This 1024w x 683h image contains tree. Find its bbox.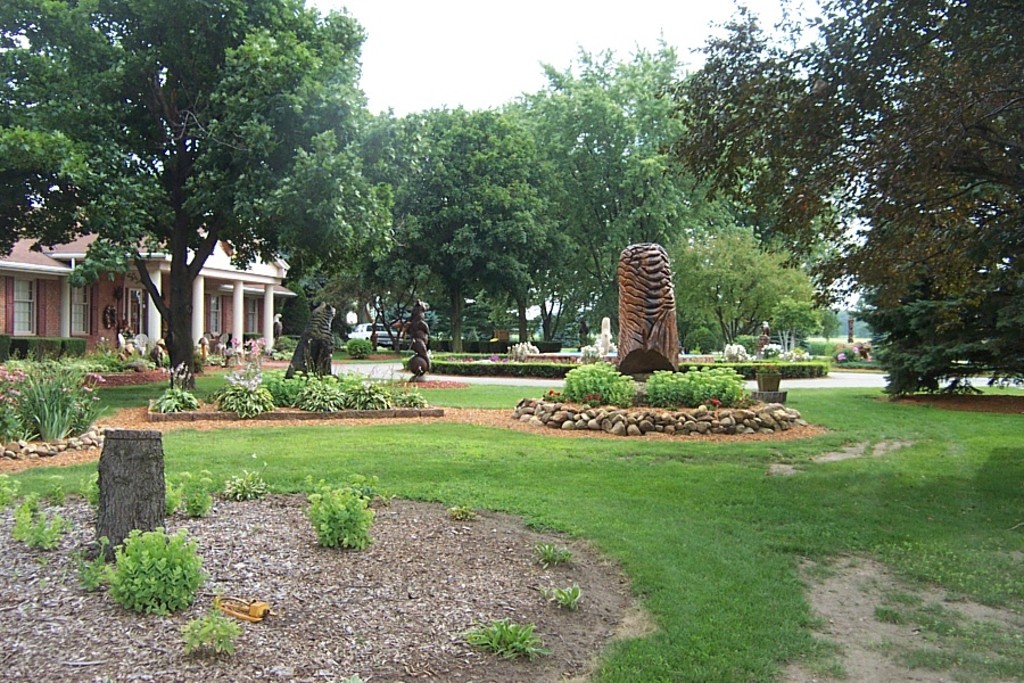
locate(271, 98, 397, 348).
